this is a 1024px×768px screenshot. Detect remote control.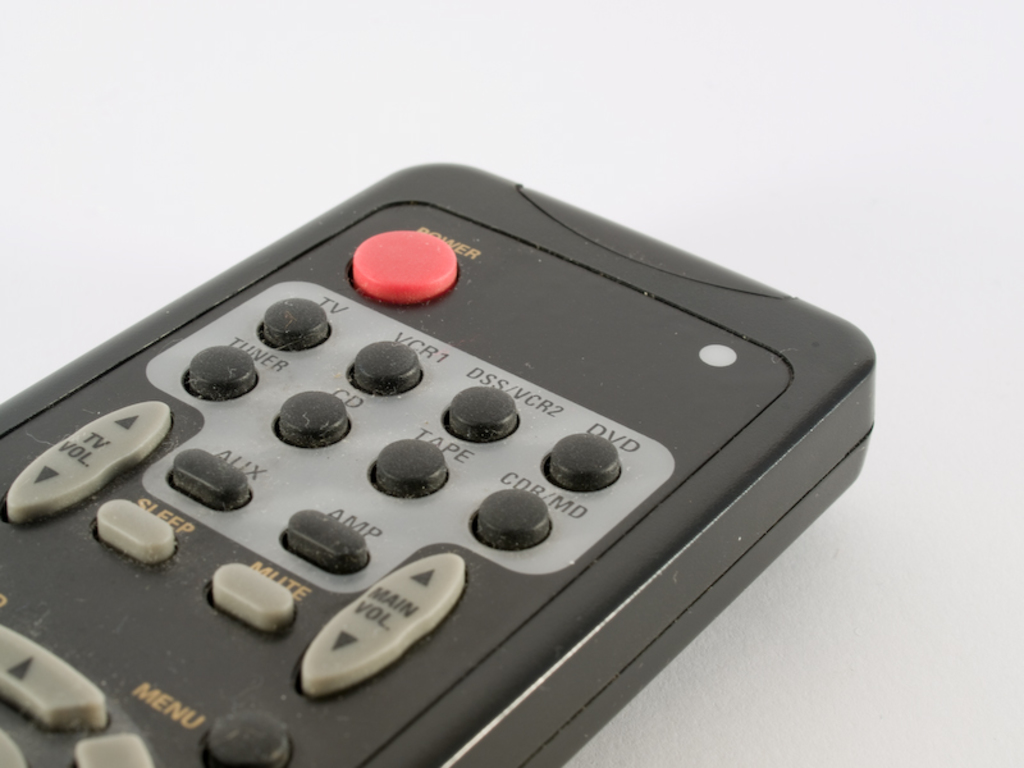
box(0, 157, 879, 767).
